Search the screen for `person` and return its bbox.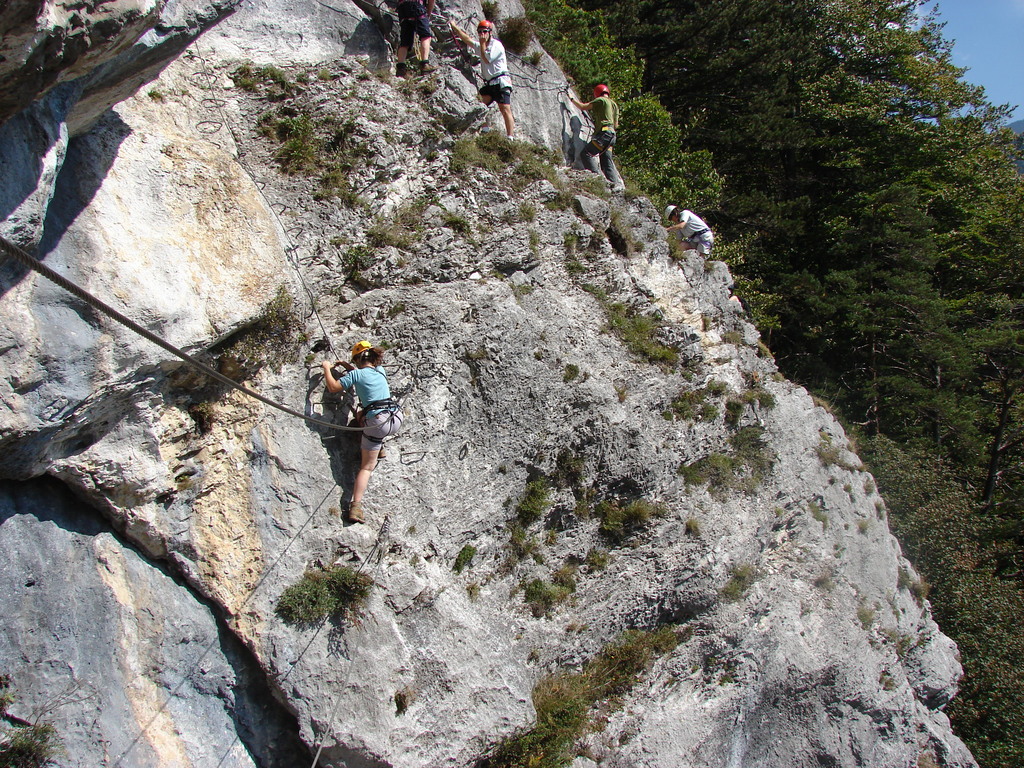
Found: [385,0,443,76].
